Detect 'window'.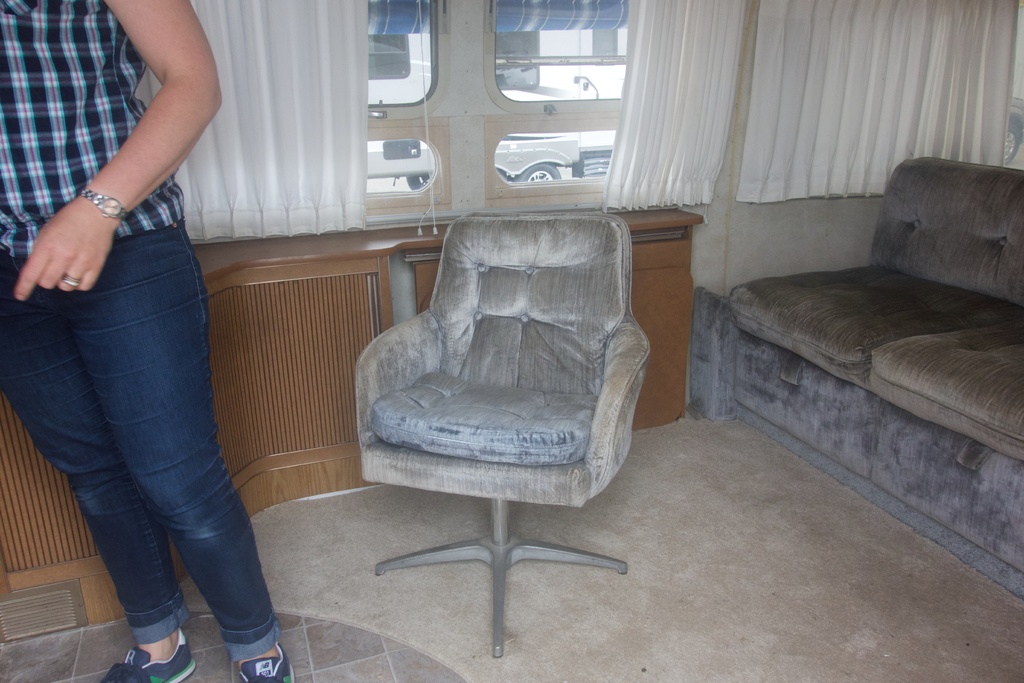
Detected at [365,137,439,203].
